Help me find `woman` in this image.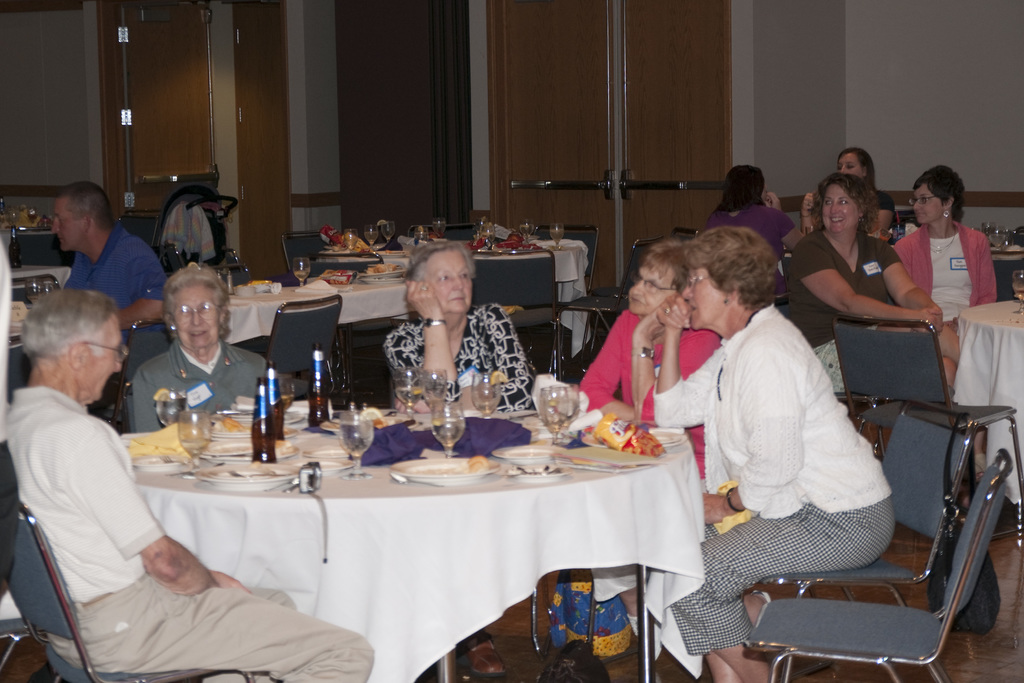
Found it: [left=384, top=239, right=534, bottom=414].
